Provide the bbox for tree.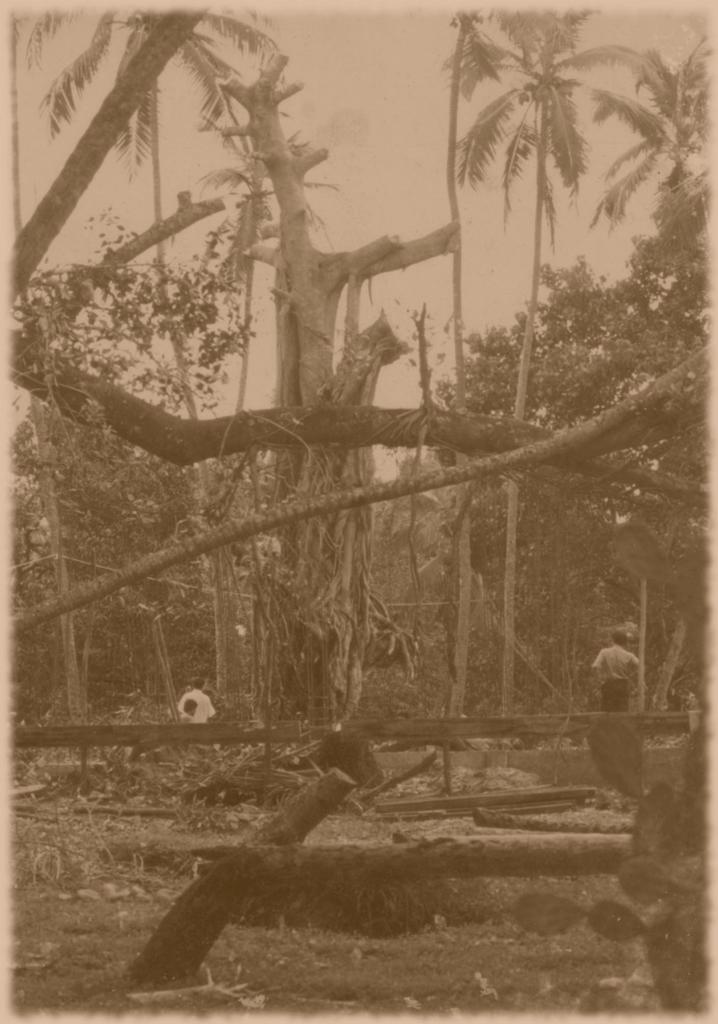
l=445, t=14, r=635, b=752.
